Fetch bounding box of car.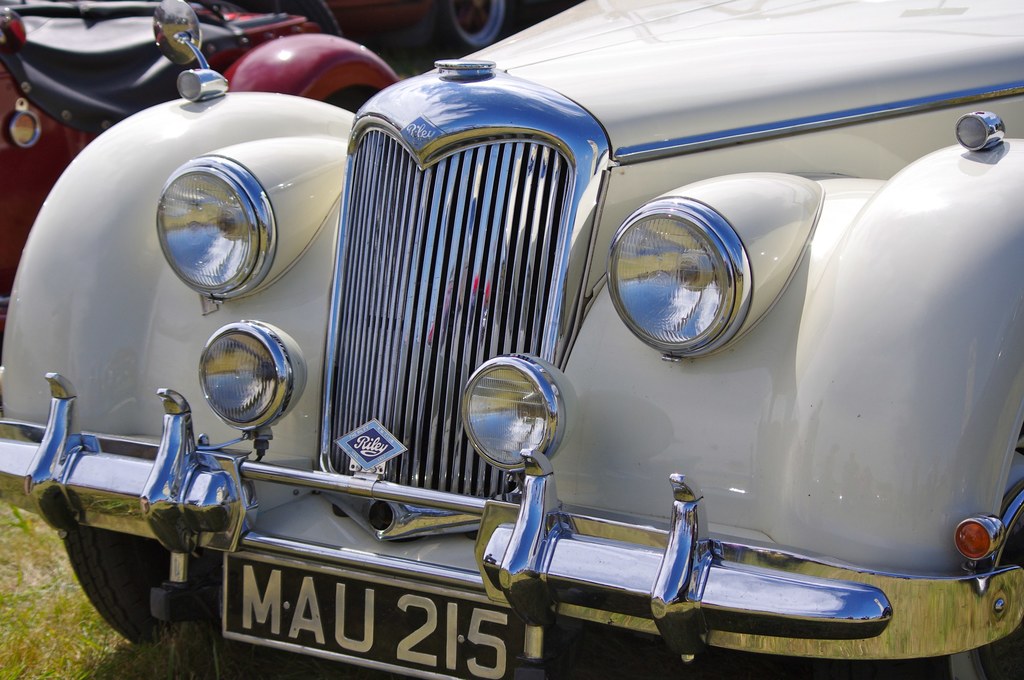
Bbox: [262,0,556,60].
